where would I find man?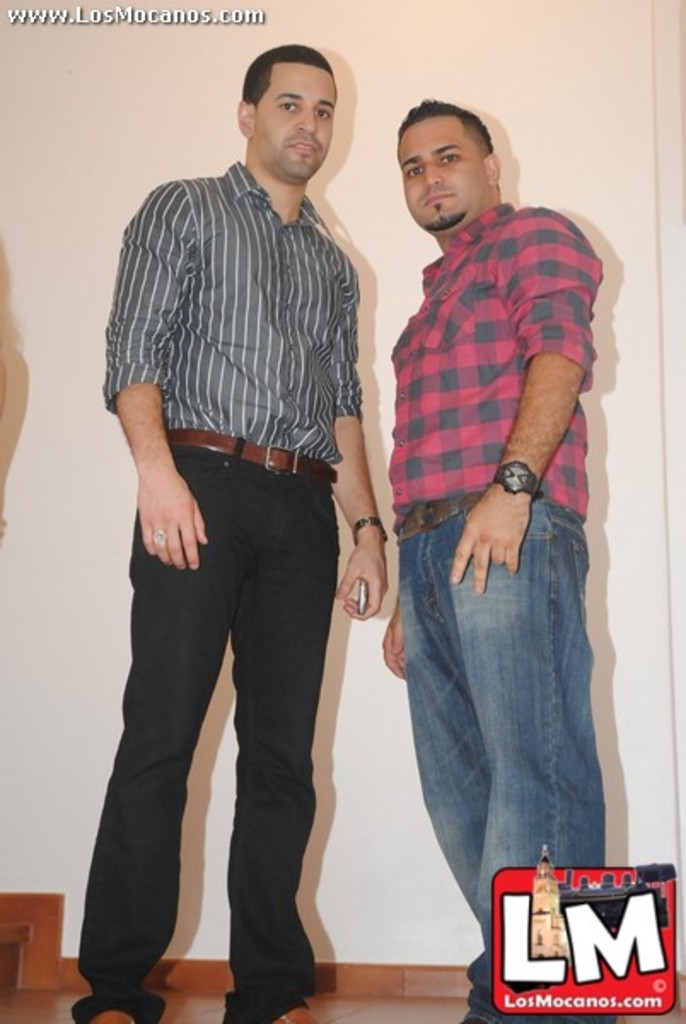
At x1=377 y1=96 x2=623 y2=1022.
